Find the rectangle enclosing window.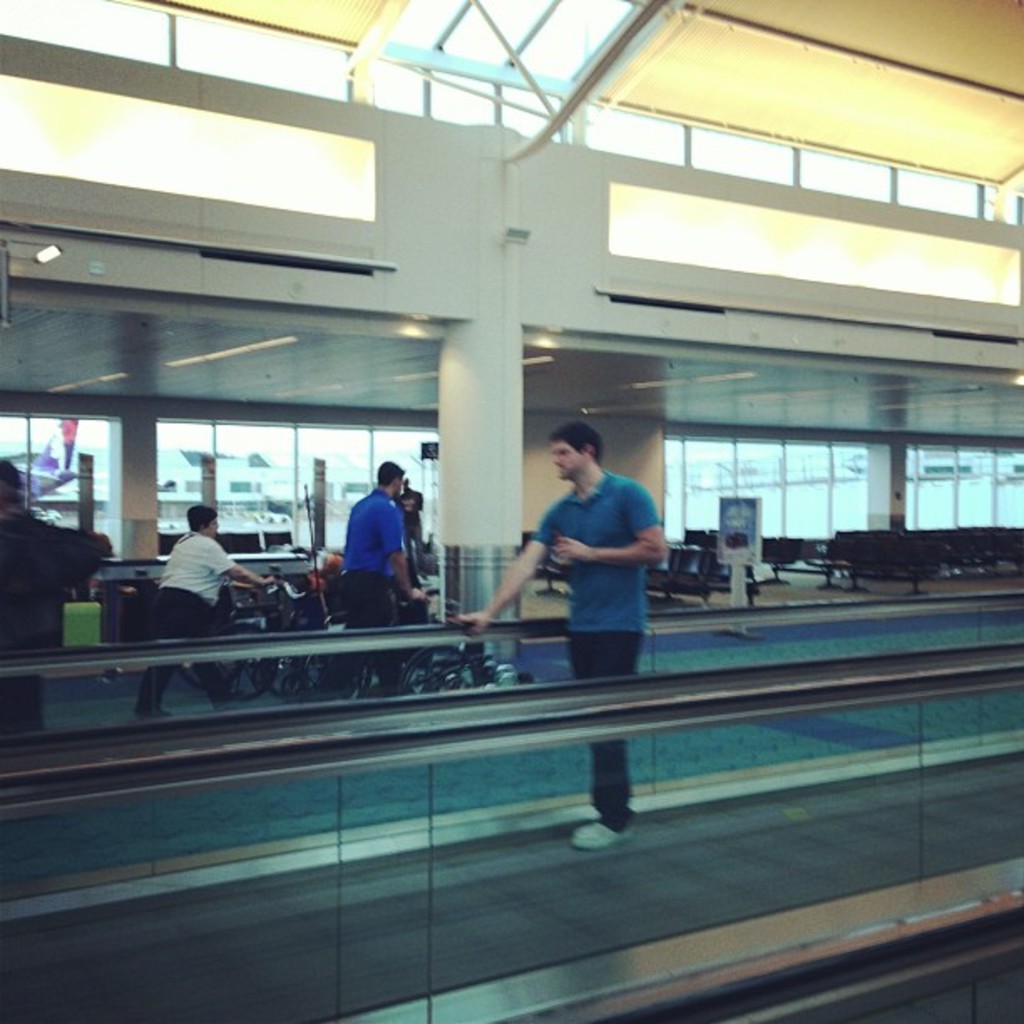
{"x1": 0, "y1": 417, "x2": 115, "y2": 557}.
